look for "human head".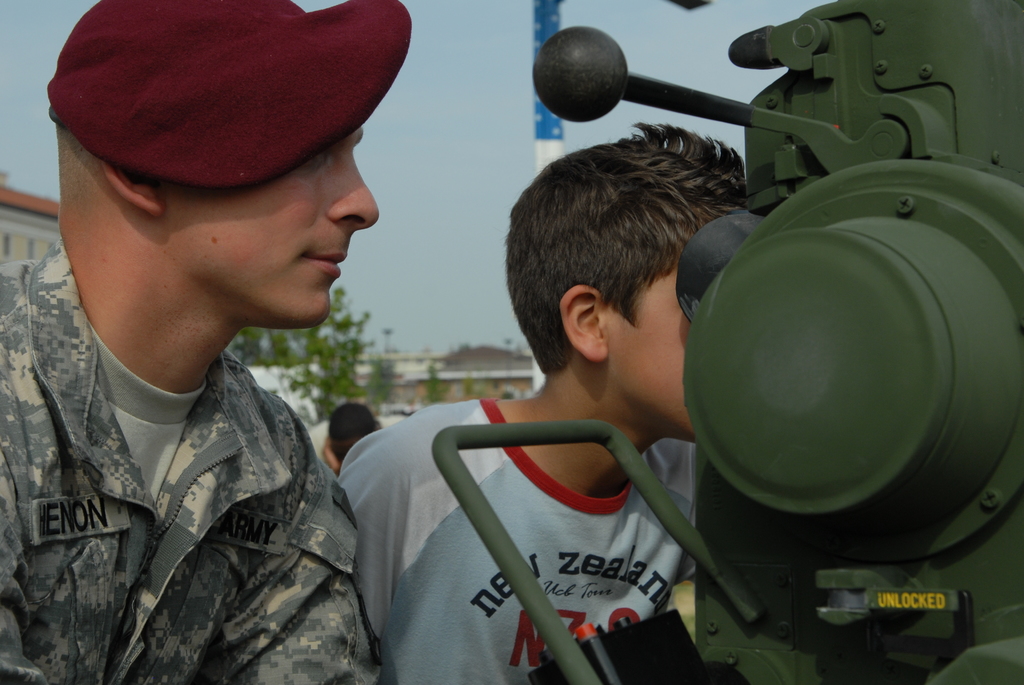
Found: bbox=(504, 140, 780, 406).
